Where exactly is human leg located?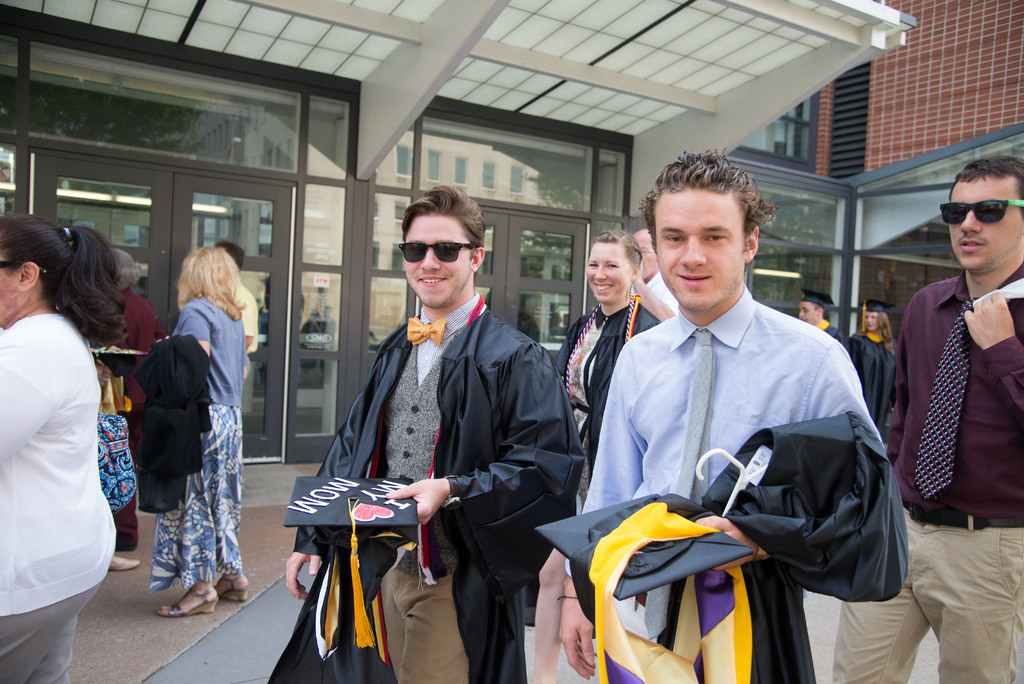
Its bounding box is 0, 542, 101, 683.
